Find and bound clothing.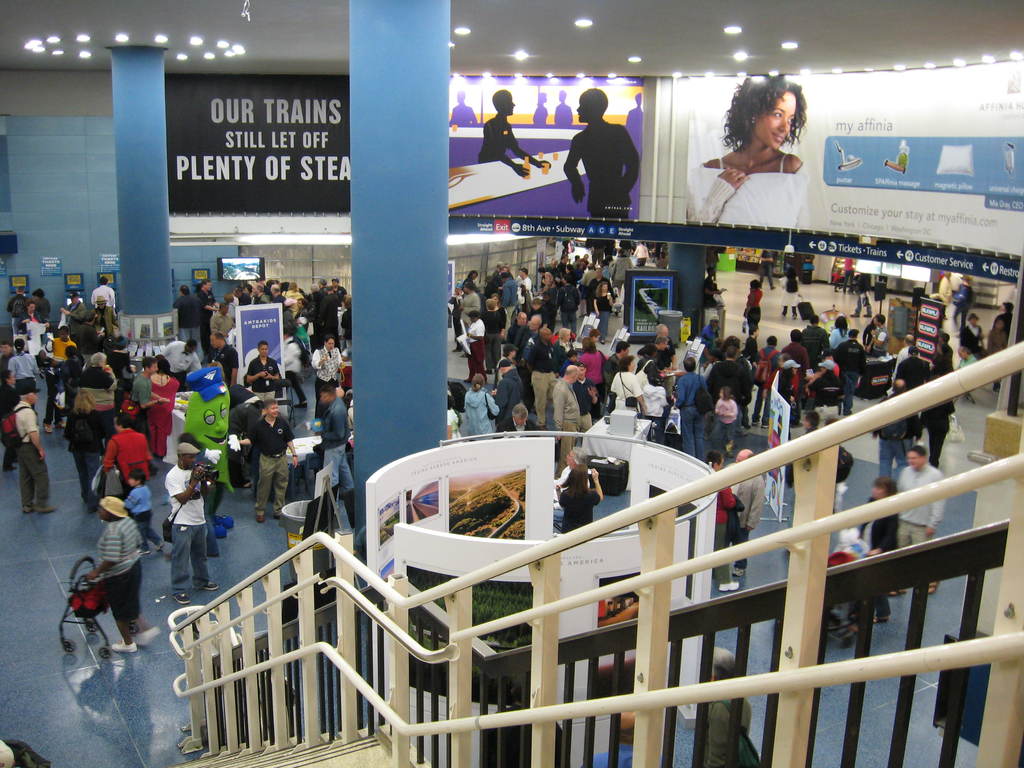
Bound: box(461, 393, 499, 434).
